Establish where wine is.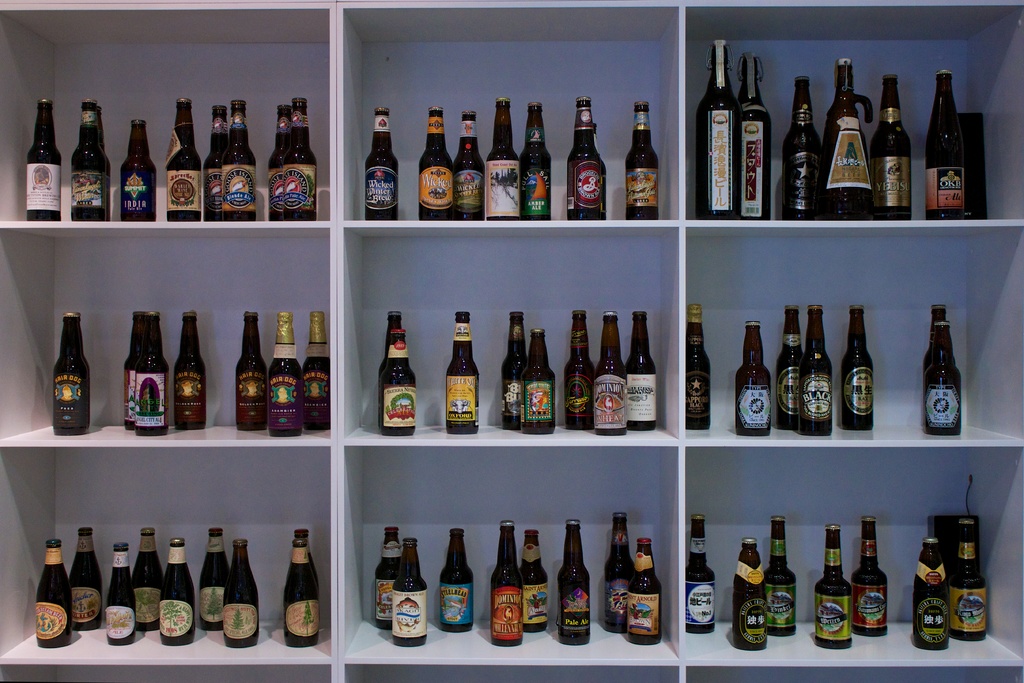
Established at BBox(760, 509, 796, 635).
